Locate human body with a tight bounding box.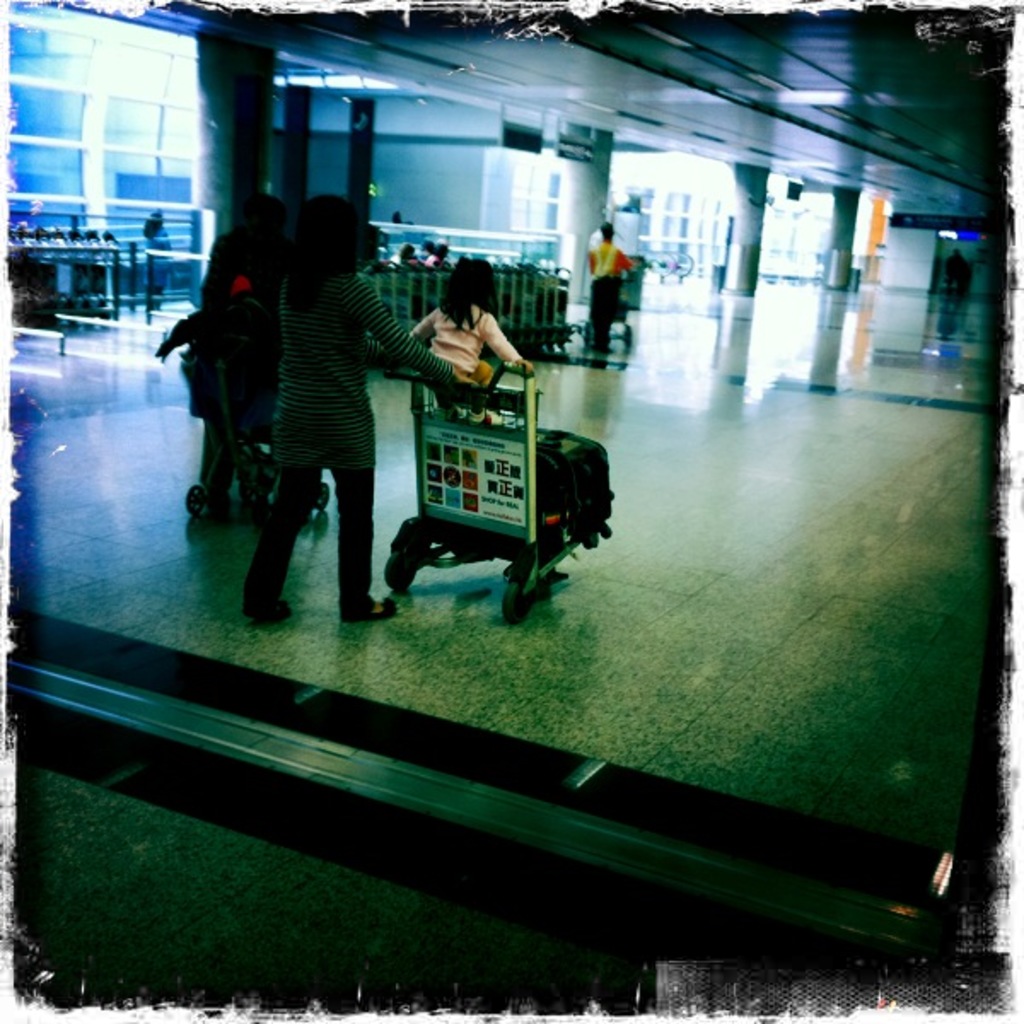
<box>244,196,440,621</box>.
